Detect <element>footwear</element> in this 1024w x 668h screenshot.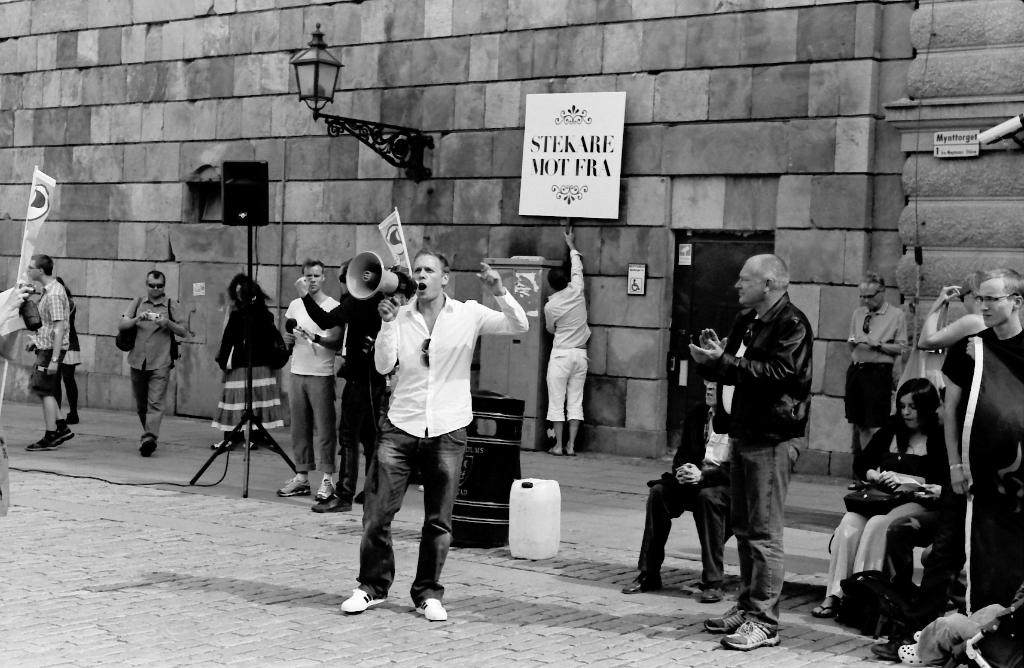
Detection: detection(319, 477, 335, 502).
